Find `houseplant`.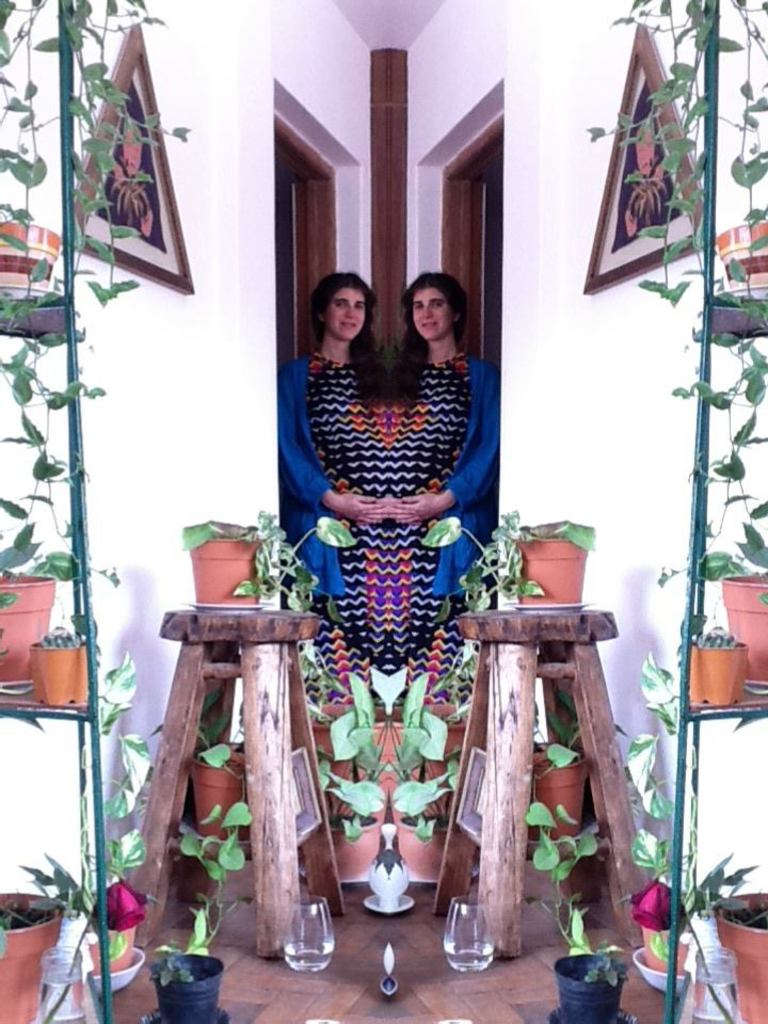
173:505:362:621.
